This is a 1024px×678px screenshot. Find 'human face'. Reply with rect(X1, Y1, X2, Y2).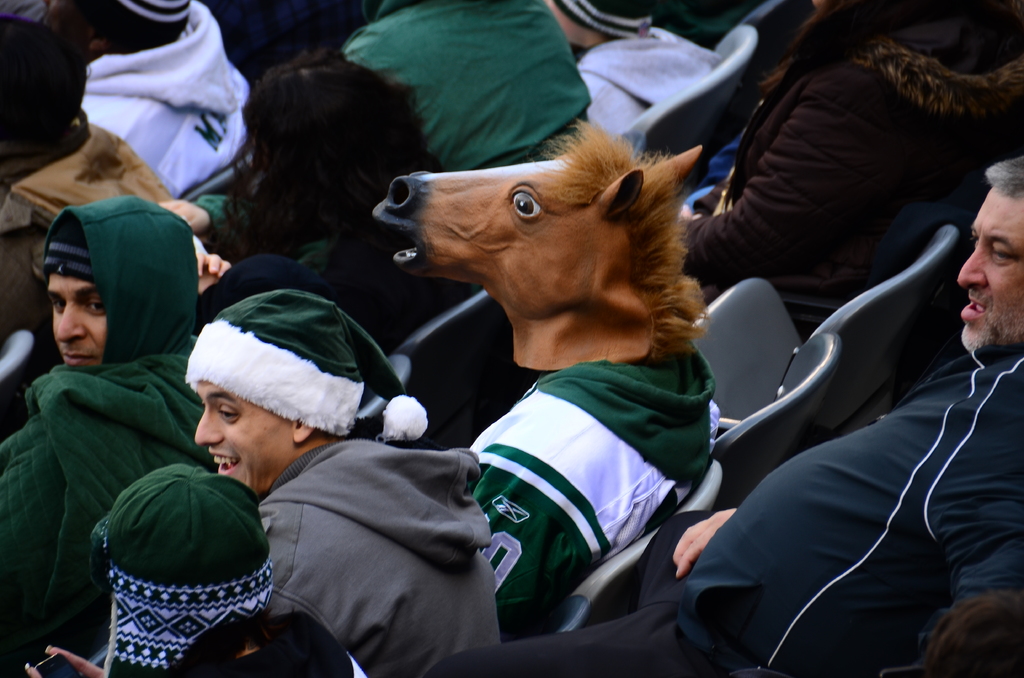
rect(952, 204, 1023, 350).
